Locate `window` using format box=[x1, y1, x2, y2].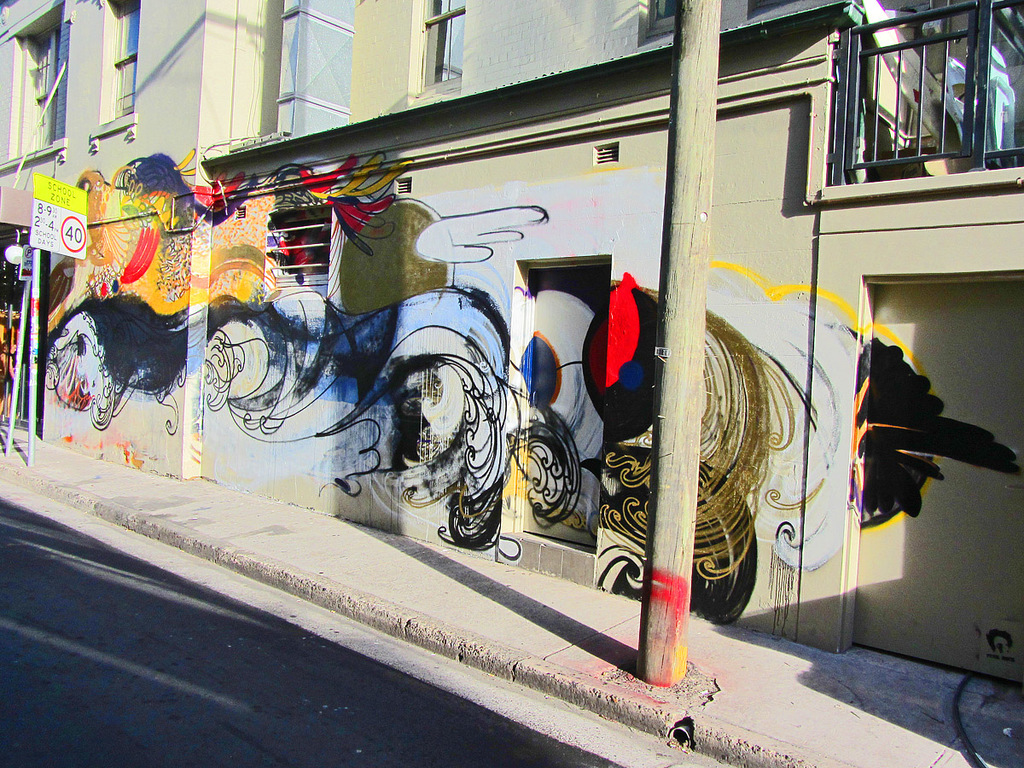
box=[401, 0, 464, 102].
